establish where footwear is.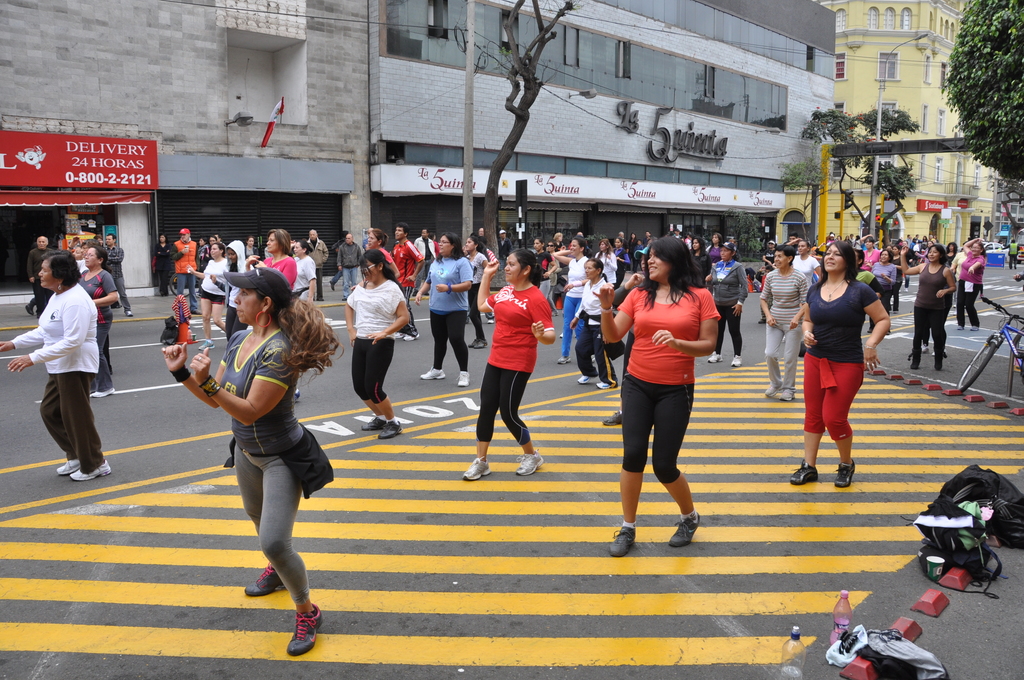
Established at BBox(241, 565, 289, 597).
